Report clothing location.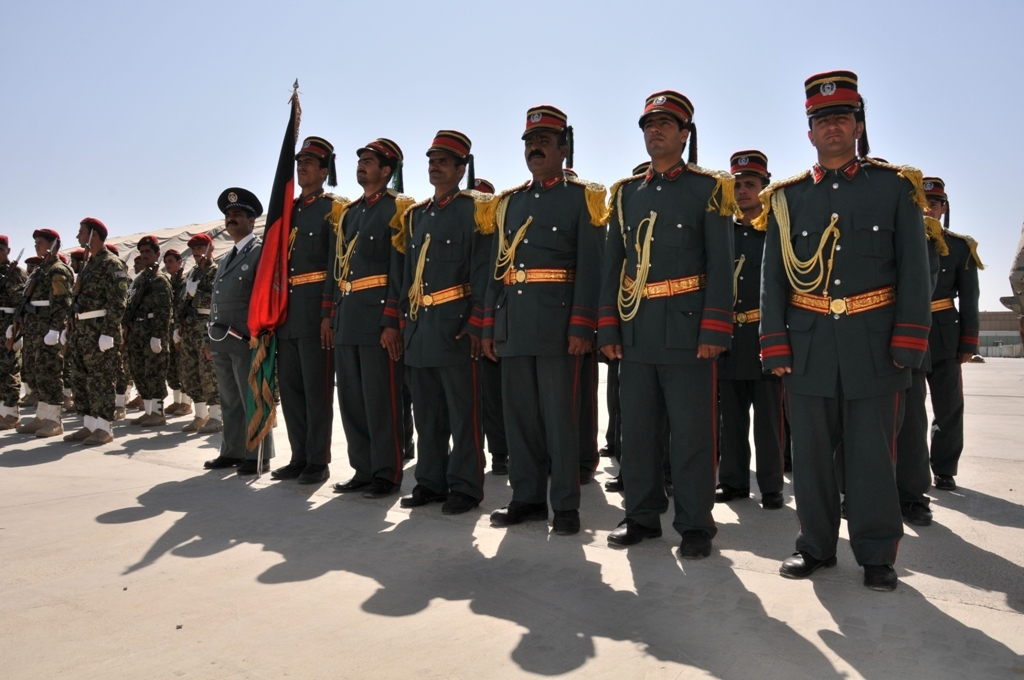
Report: [492, 162, 608, 532].
